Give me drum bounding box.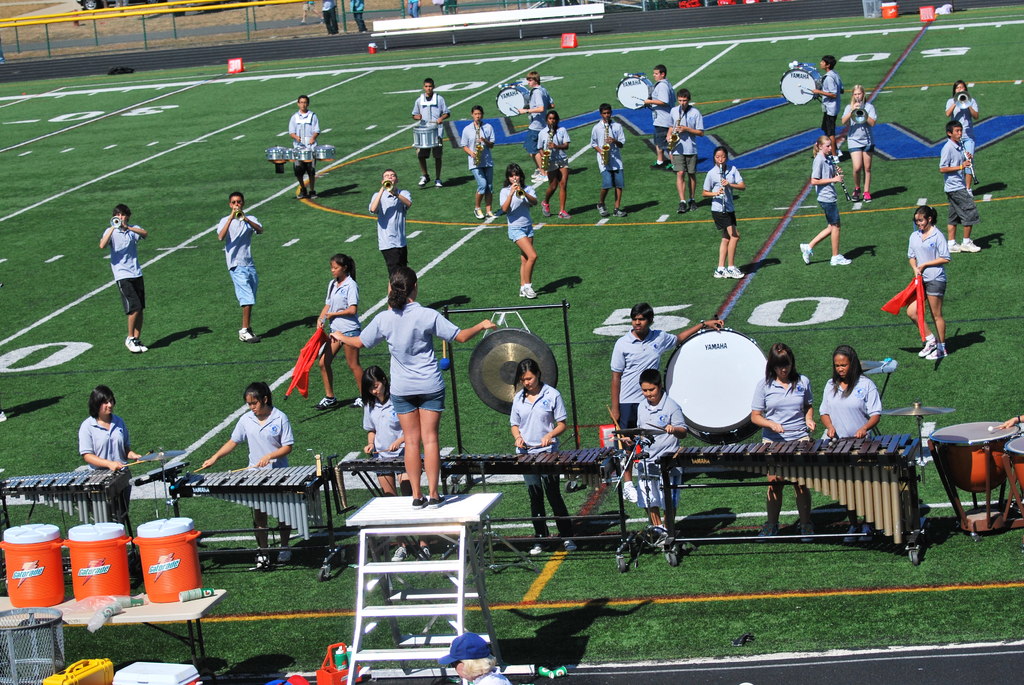
413,122,439,156.
